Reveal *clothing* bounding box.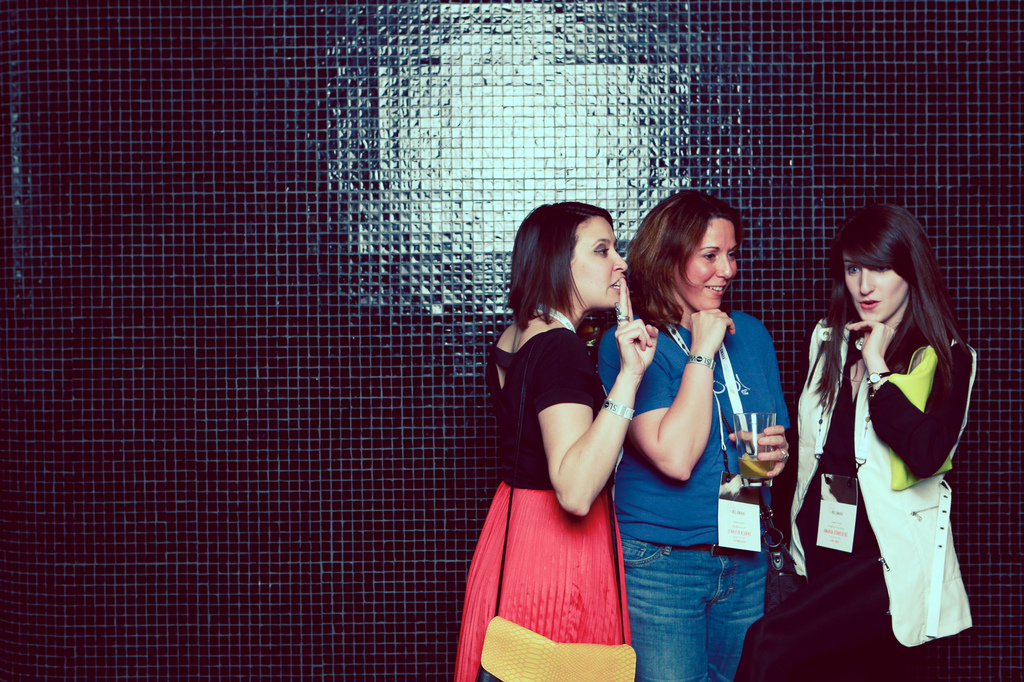
Revealed: bbox=(808, 289, 979, 643).
